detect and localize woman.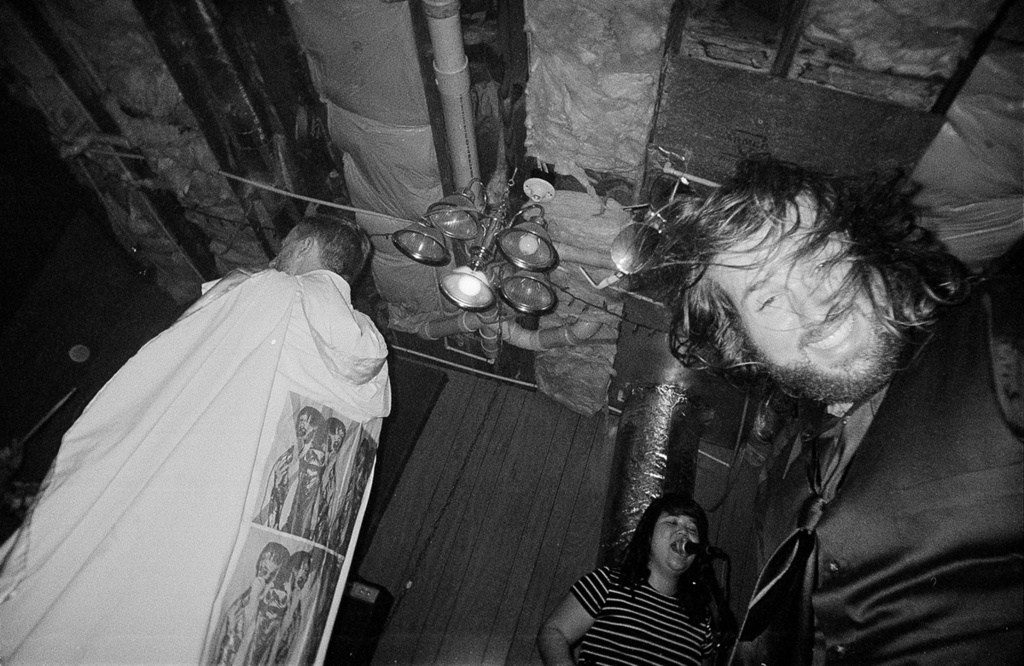
Localized at select_region(567, 487, 754, 657).
